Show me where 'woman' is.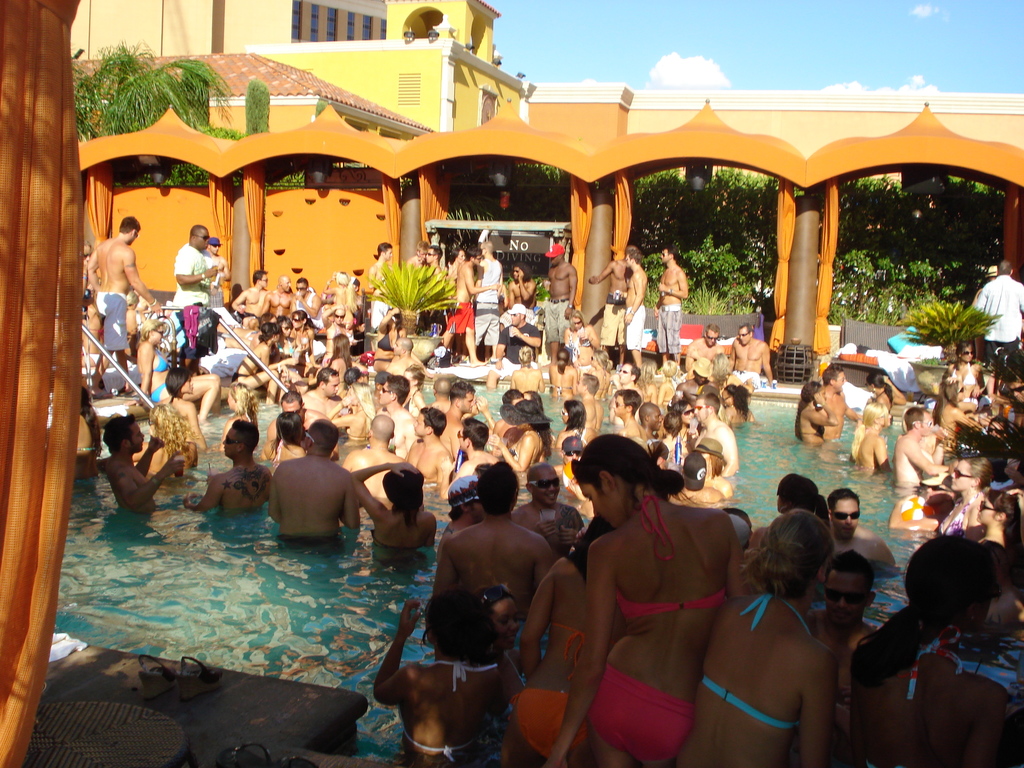
'woman' is at BBox(678, 509, 841, 767).
